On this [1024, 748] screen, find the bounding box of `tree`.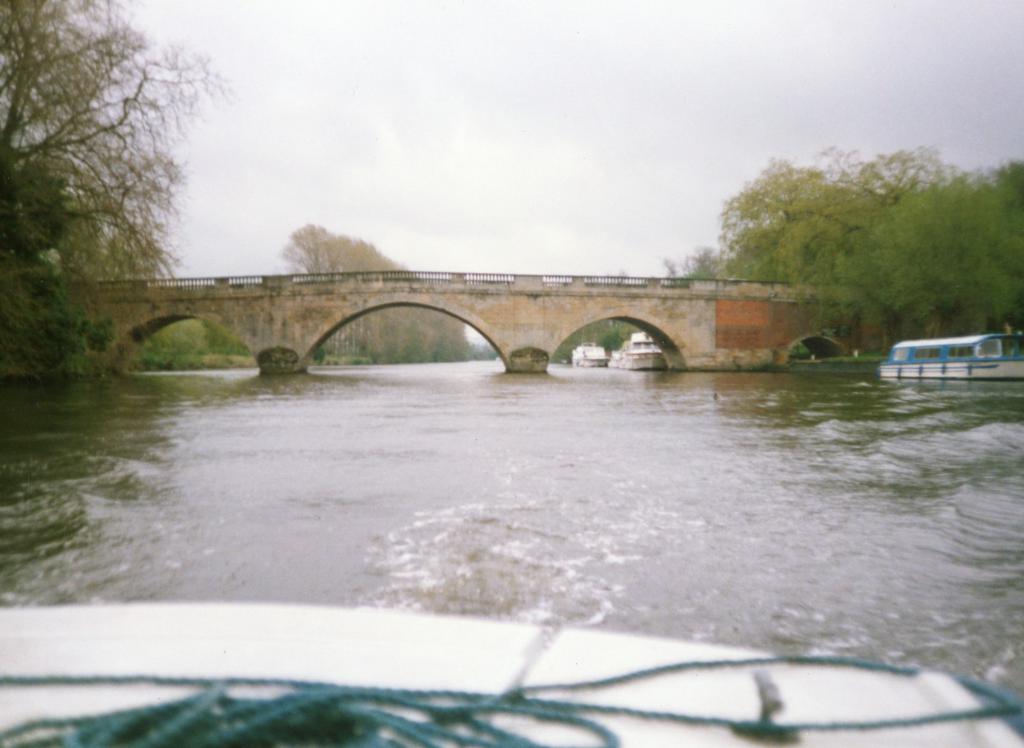
Bounding box: 0,0,239,375.
